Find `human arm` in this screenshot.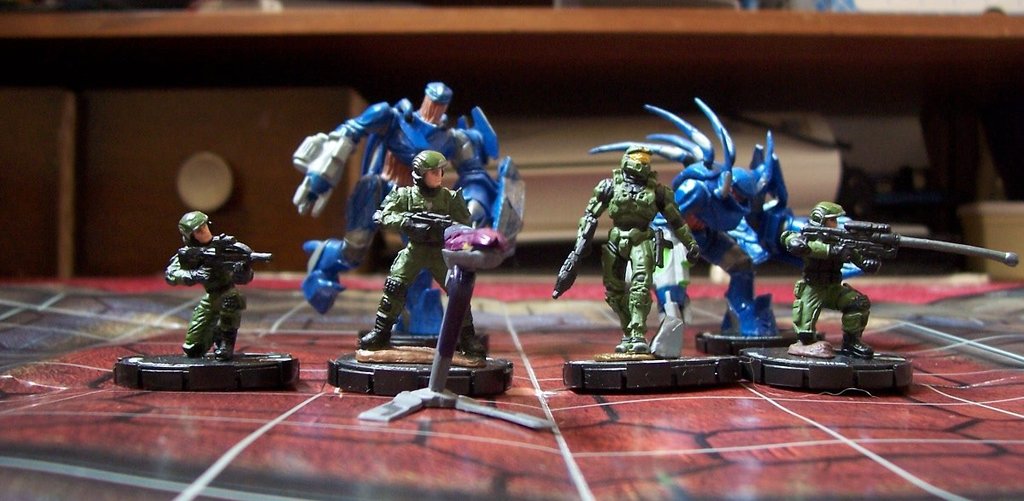
The bounding box for `human arm` is {"left": 552, "top": 181, "right": 613, "bottom": 300}.
